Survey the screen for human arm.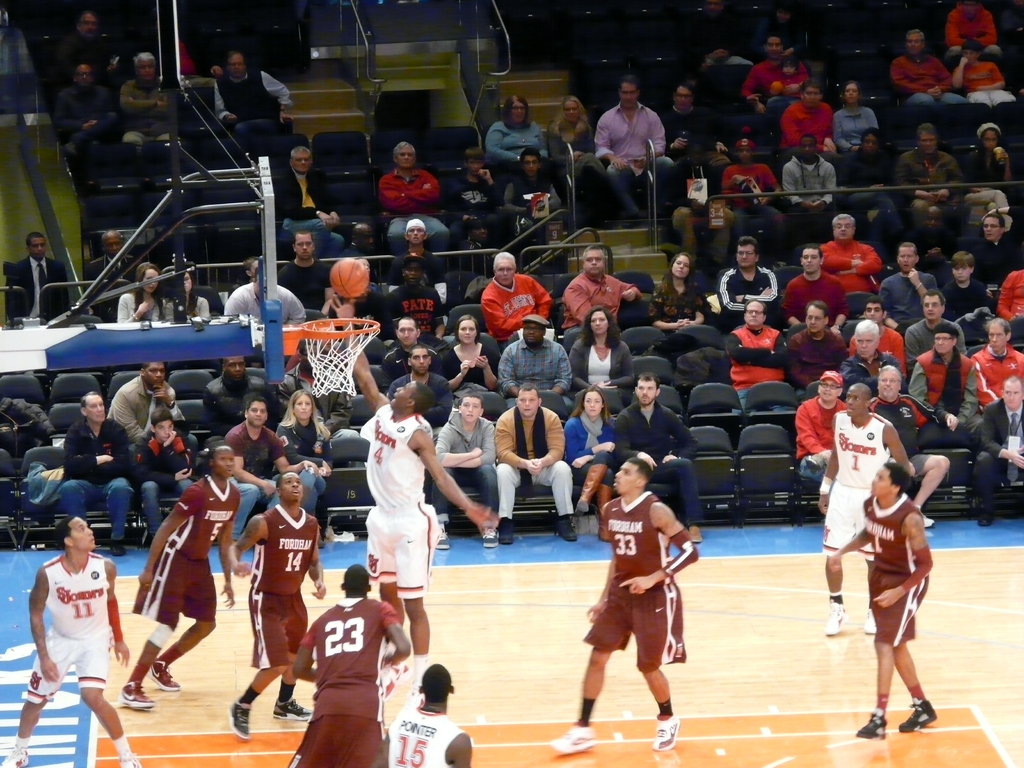
Survey found: box=[28, 563, 59, 682].
